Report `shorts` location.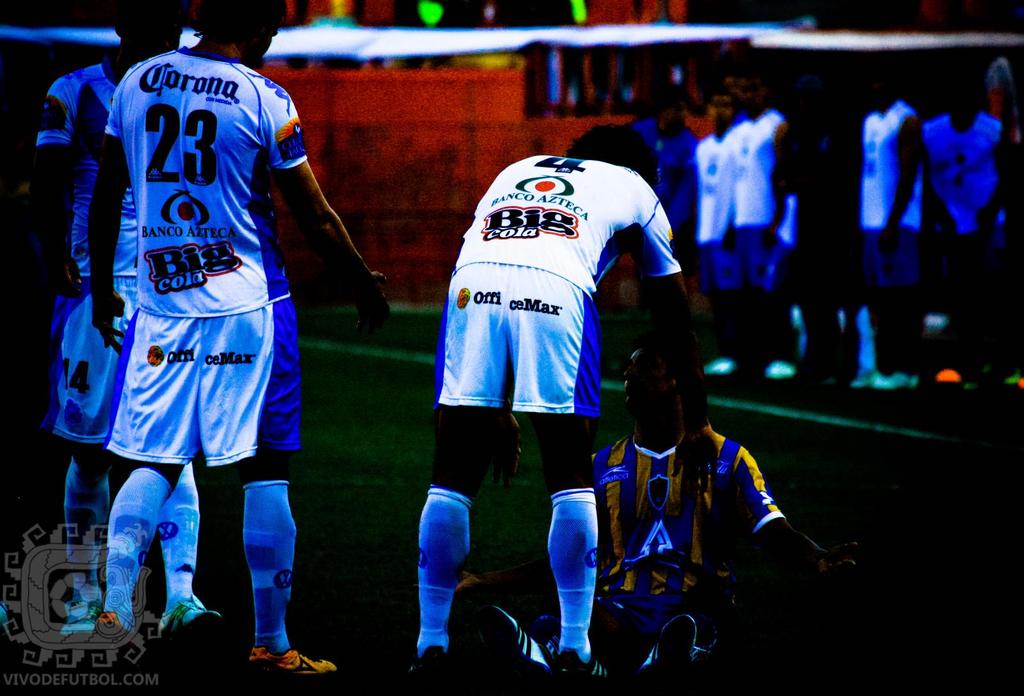
Report: detection(432, 259, 604, 419).
